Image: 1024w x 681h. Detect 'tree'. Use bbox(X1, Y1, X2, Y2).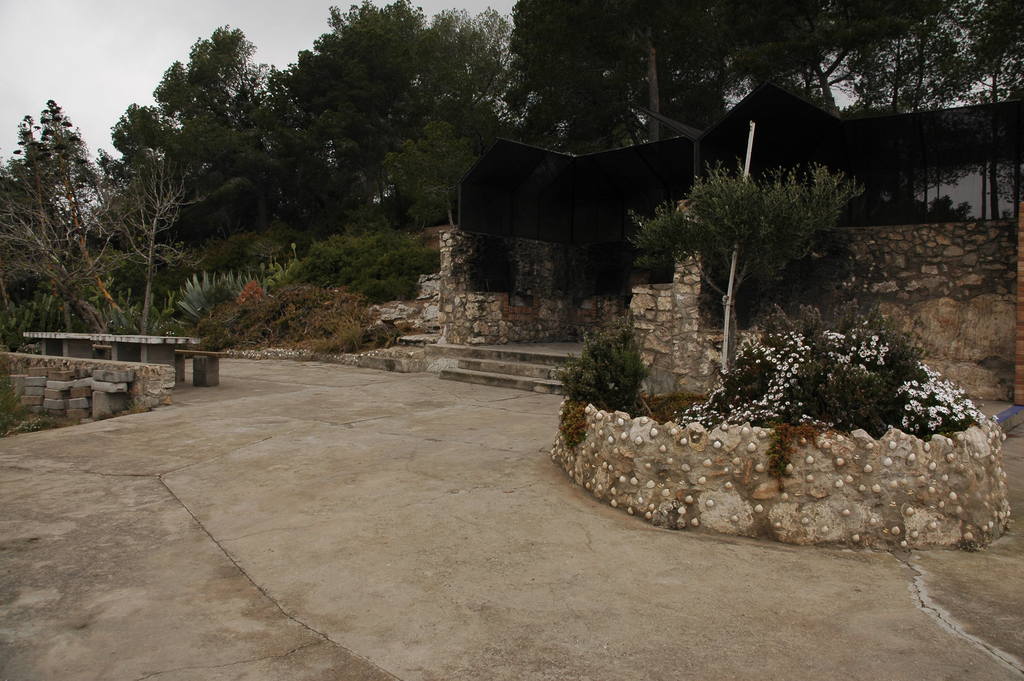
bbox(507, 0, 1023, 299).
